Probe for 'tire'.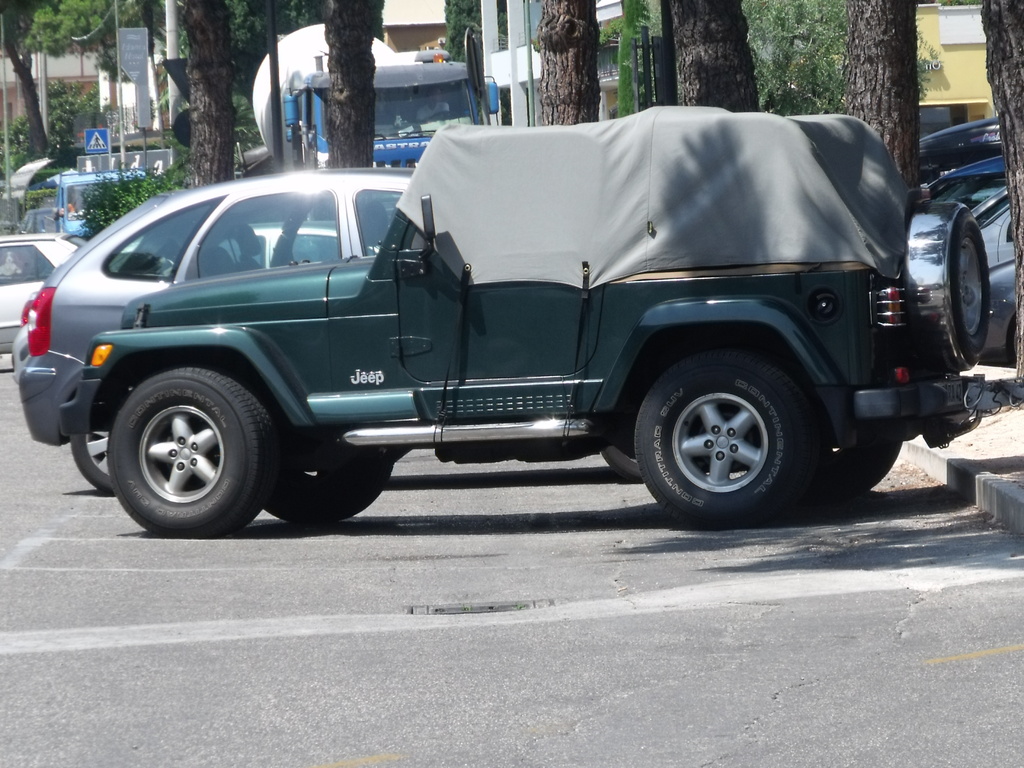
Probe result: 109 364 280 538.
